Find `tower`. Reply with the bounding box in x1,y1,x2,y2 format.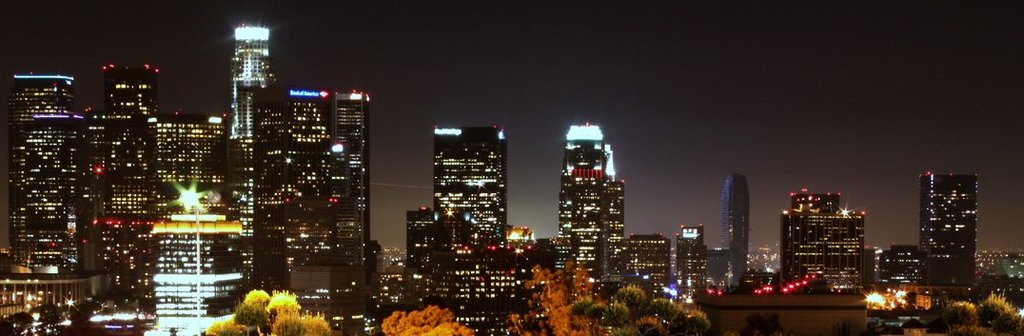
164,105,225,320.
